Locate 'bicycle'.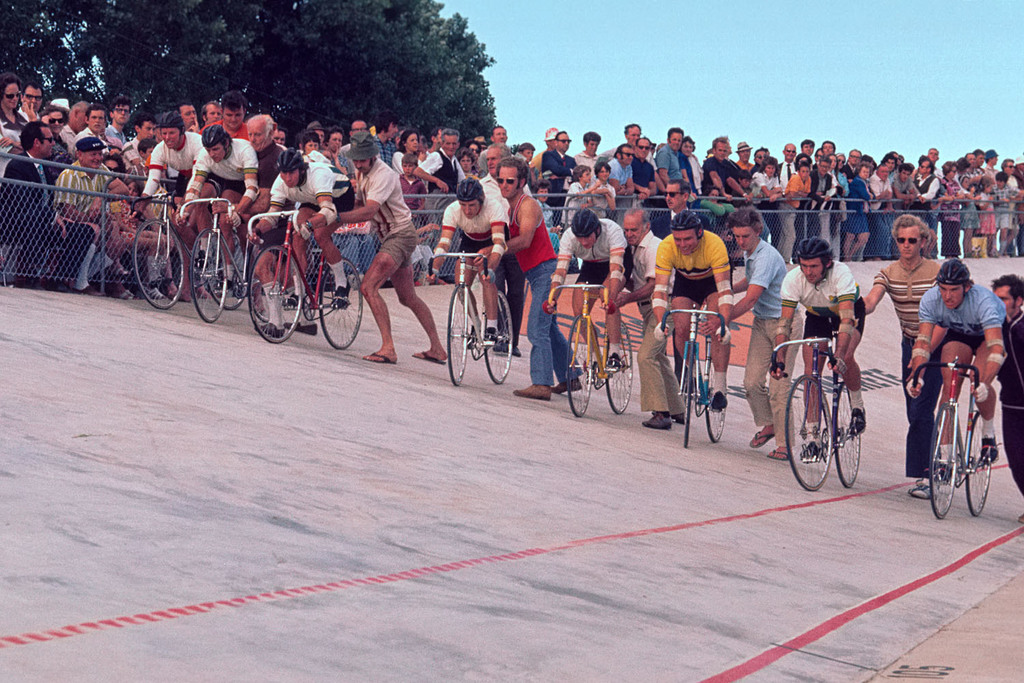
Bounding box: [x1=248, y1=212, x2=365, y2=341].
